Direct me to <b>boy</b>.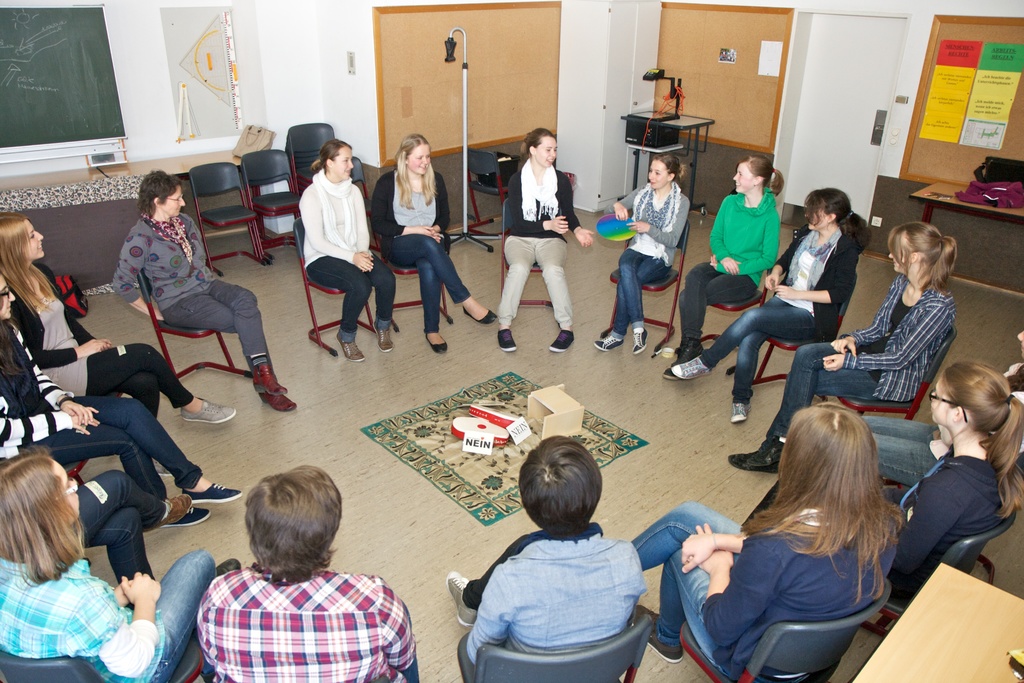
Direction: [195, 461, 413, 682].
